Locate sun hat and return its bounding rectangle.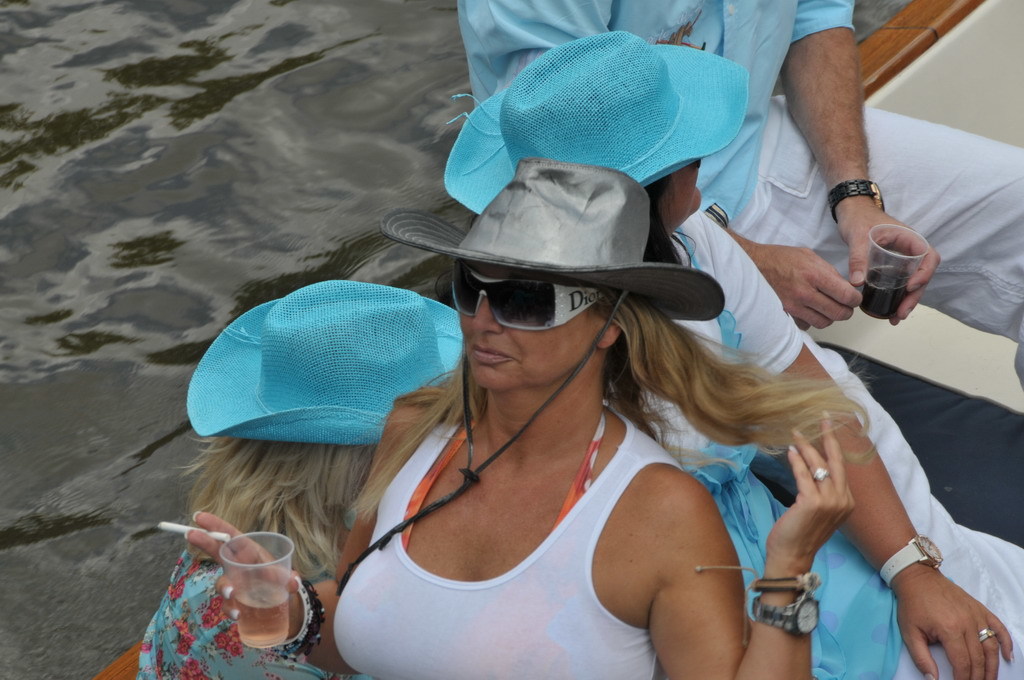
184 275 464 438.
